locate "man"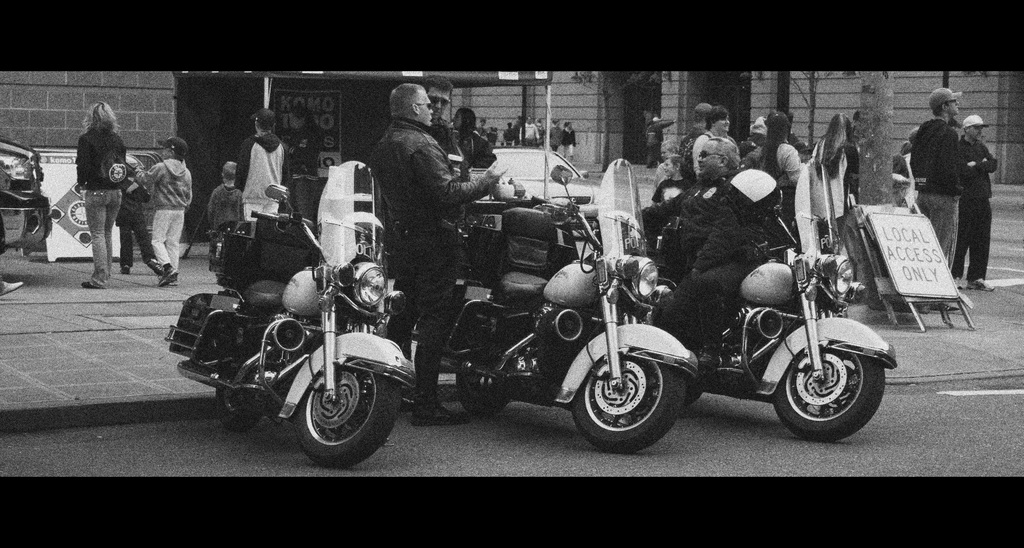
box=[678, 104, 711, 173]
